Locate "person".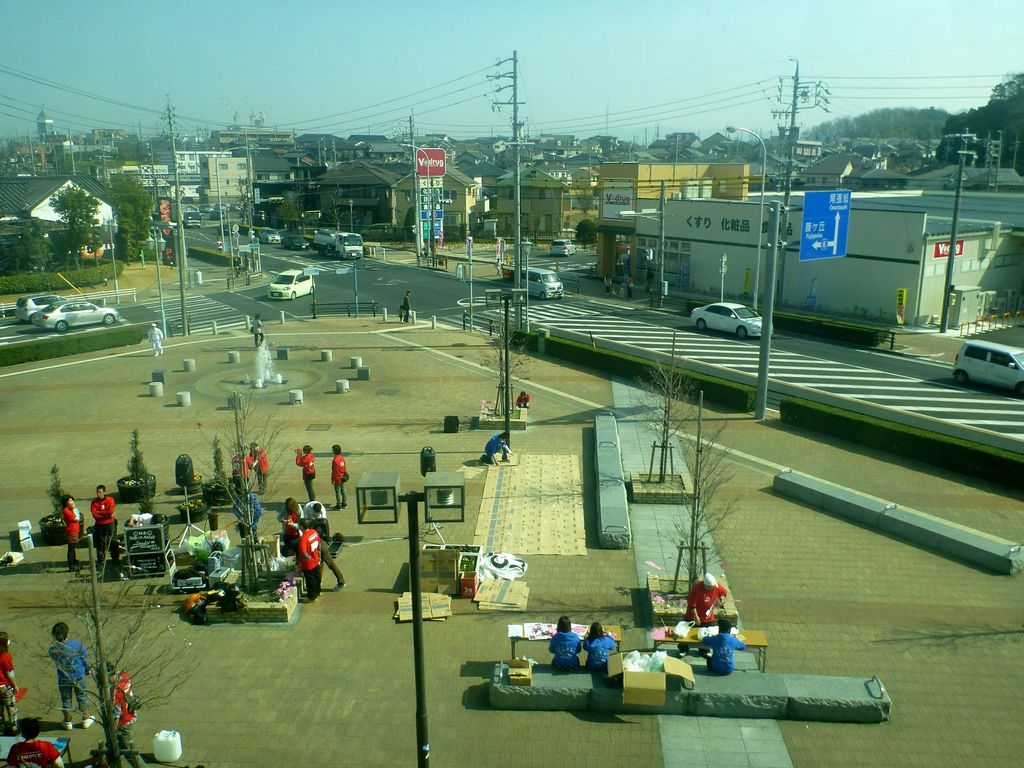
Bounding box: bbox(399, 288, 412, 325).
